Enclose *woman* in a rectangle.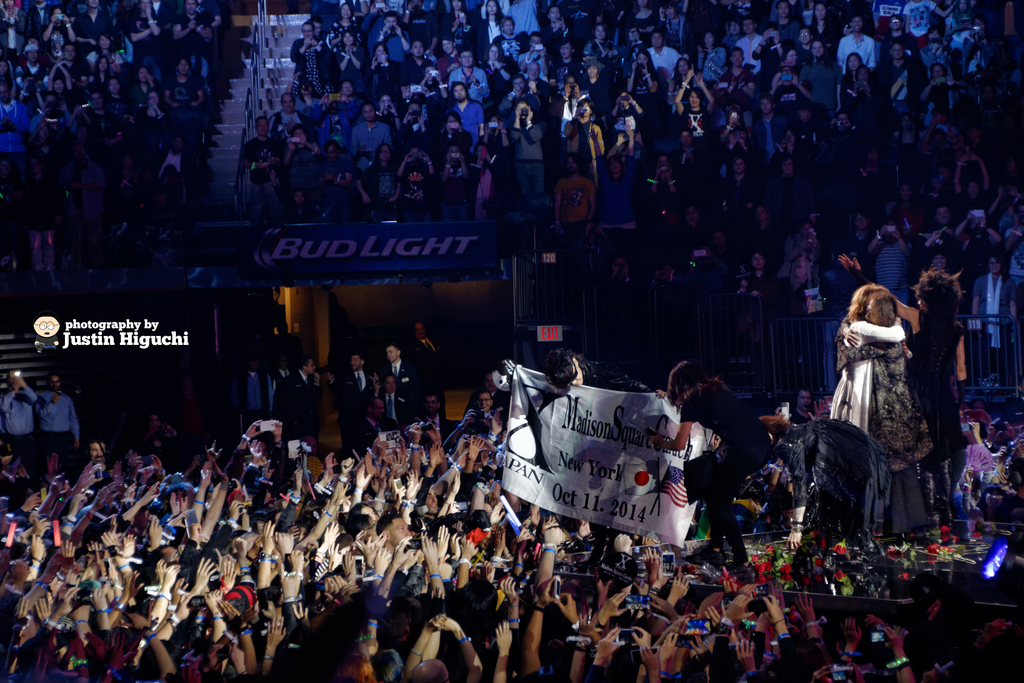
x1=564 y1=96 x2=604 y2=177.
